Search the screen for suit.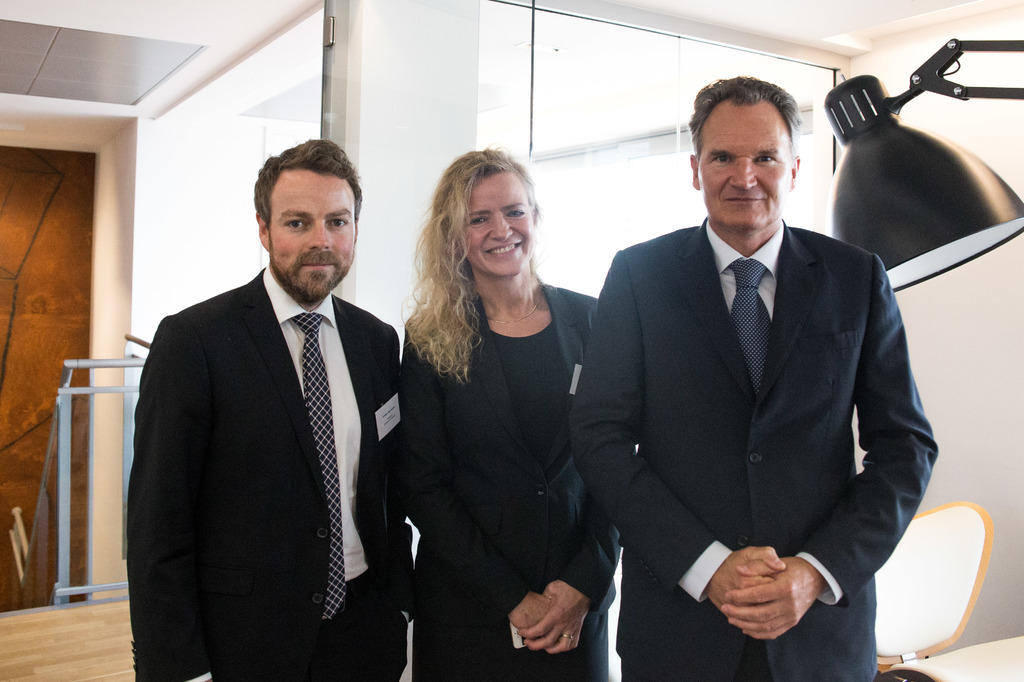
Found at [left=577, top=99, right=942, bottom=671].
